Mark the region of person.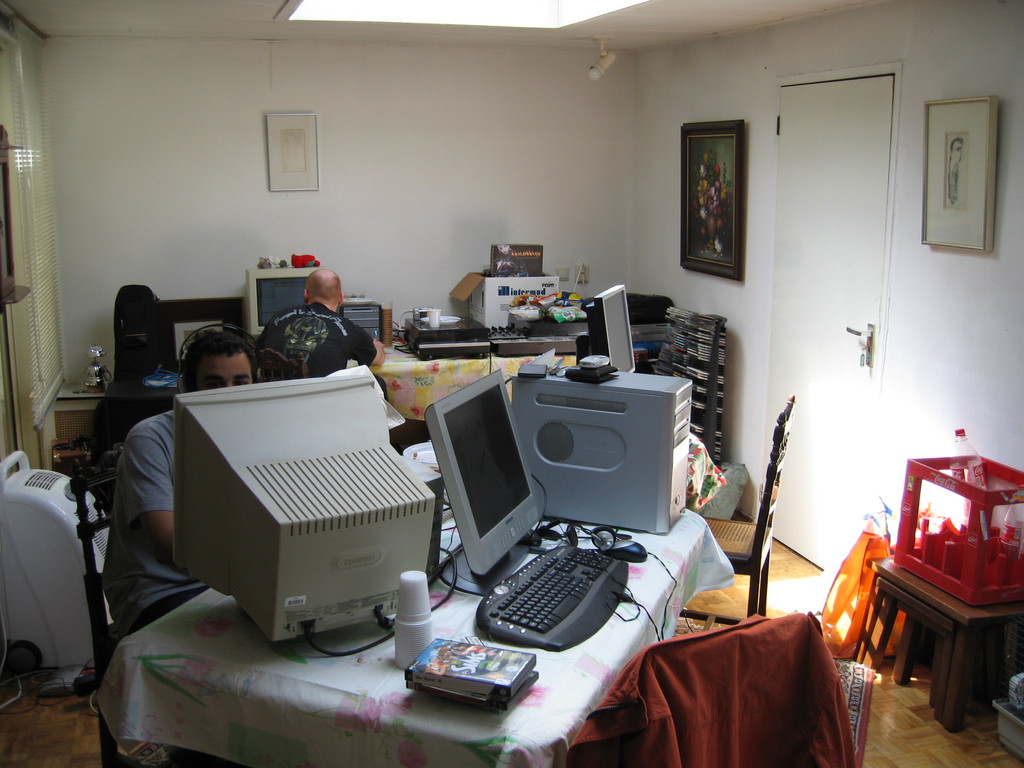
Region: 256 285 356 385.
